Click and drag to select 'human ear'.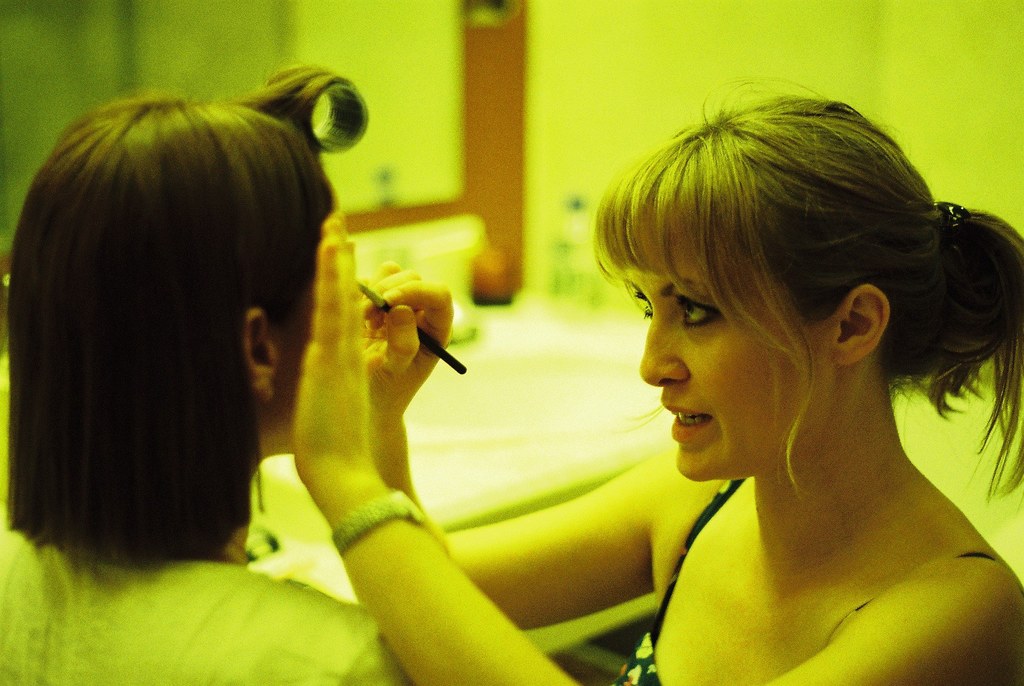
Selection: x1=831, y1=285, x2=890, y2=368.
